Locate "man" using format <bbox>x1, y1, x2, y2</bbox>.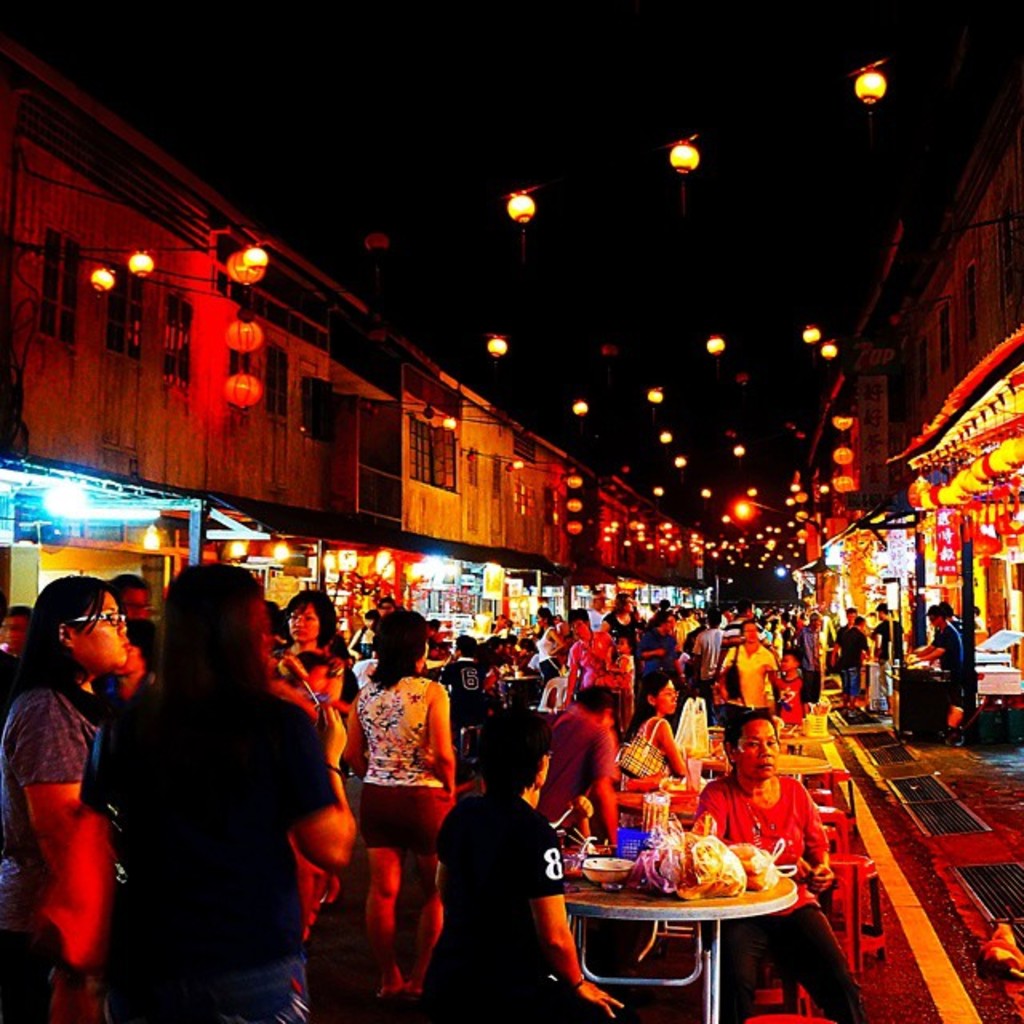
<bbox>870, 602, 904, 677</bbox>.
